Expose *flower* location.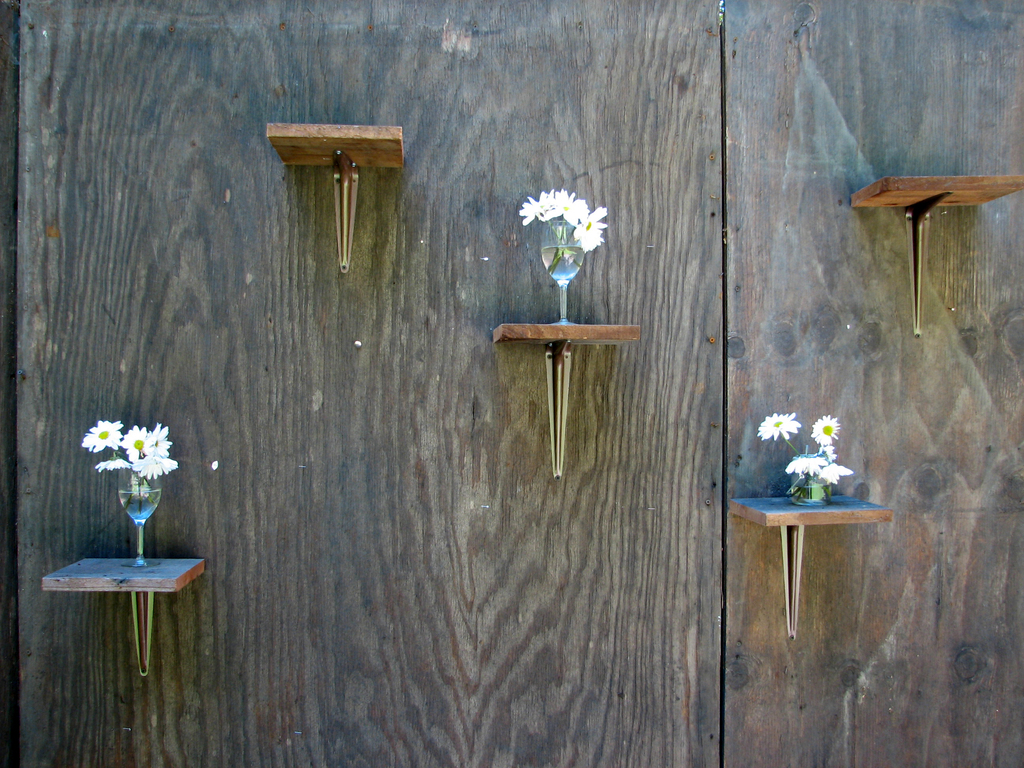
Exposed at crop(570, 204, 610, 254).
